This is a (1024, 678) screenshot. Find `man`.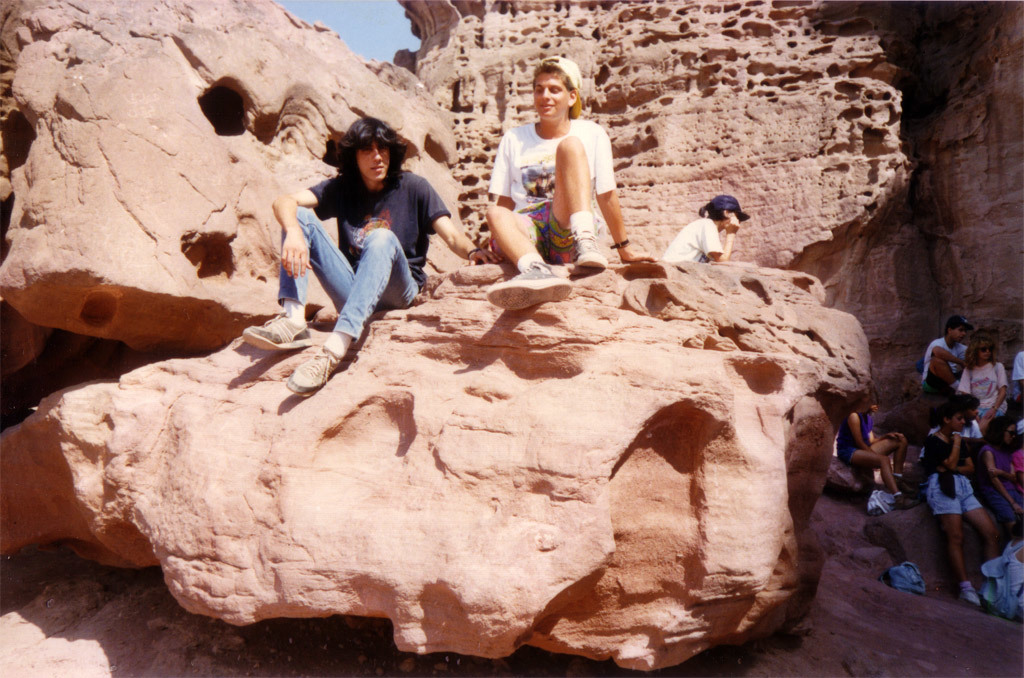
Bounding box: {"left": 663, "top": 194, "right": 747, "bottom": 264}.
